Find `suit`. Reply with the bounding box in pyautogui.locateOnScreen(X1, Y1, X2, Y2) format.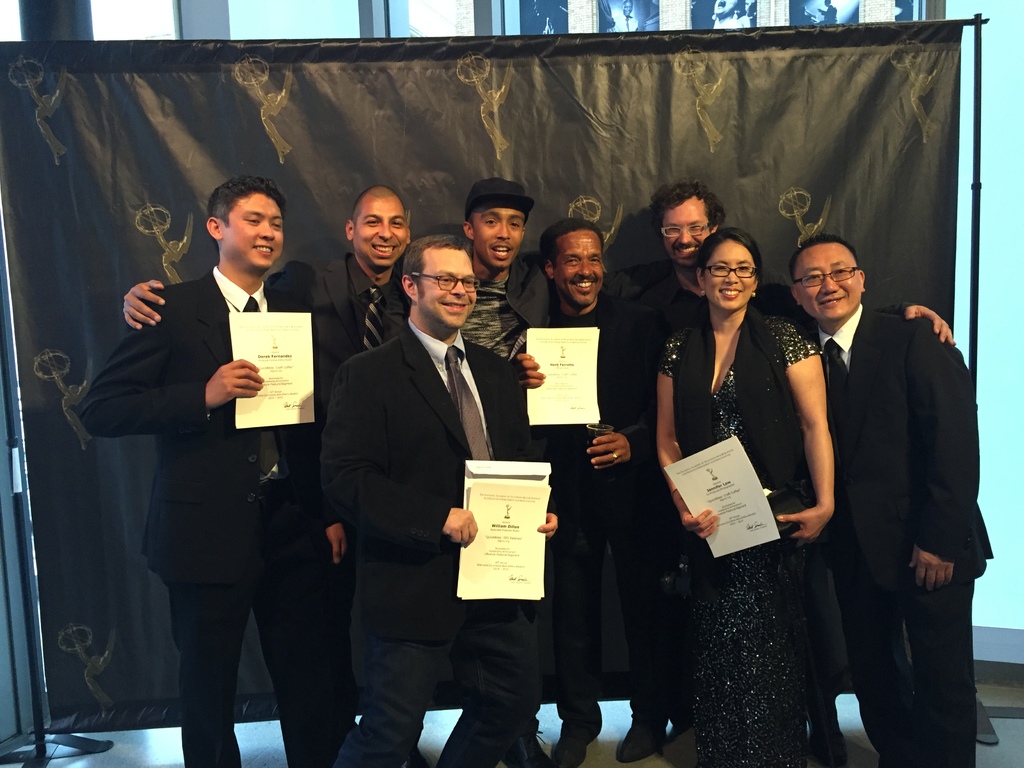
pyautogui.locateOnScreen(536, 292, 678, 732).
